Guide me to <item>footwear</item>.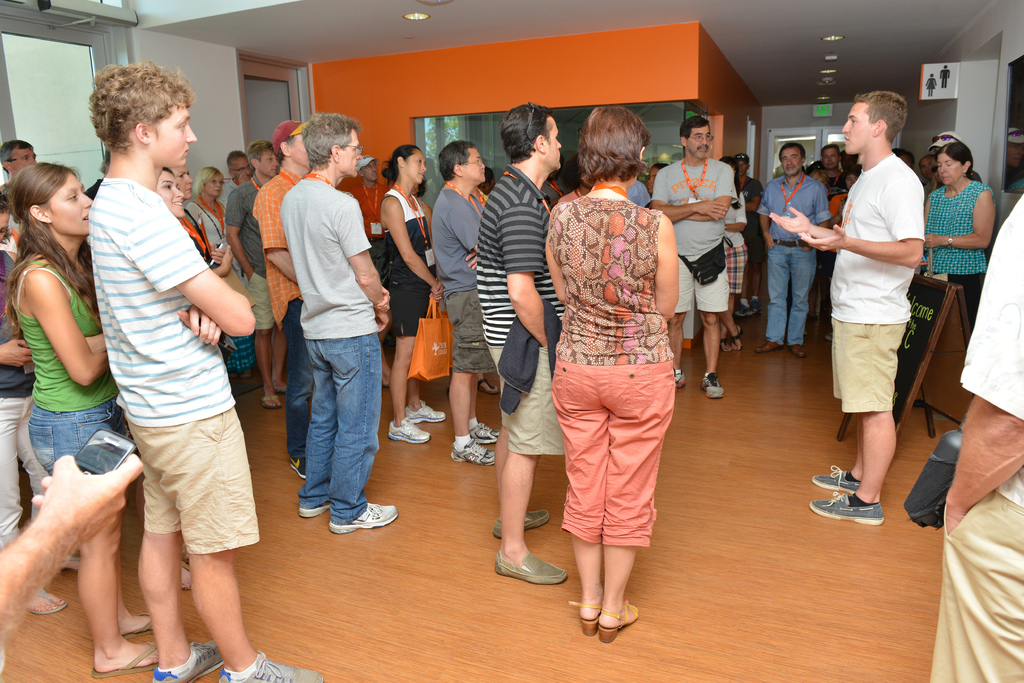
Guidance: rect(703, 373, 723, 399).
